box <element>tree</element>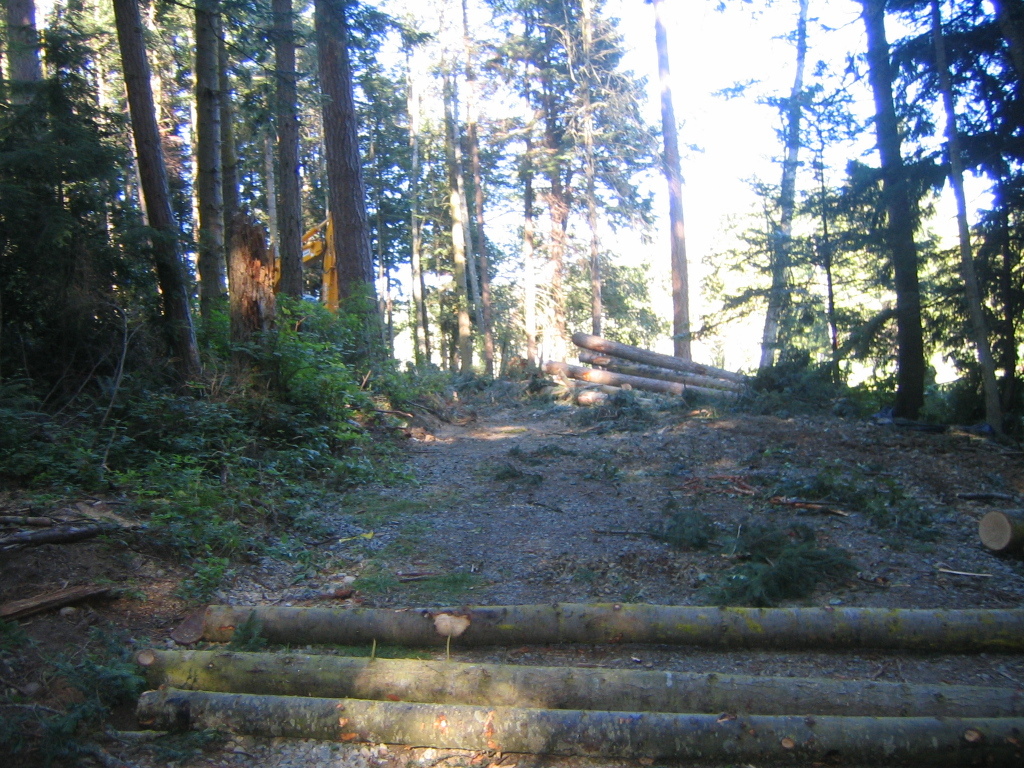
<region>139, 645, 1023, 709</region>
